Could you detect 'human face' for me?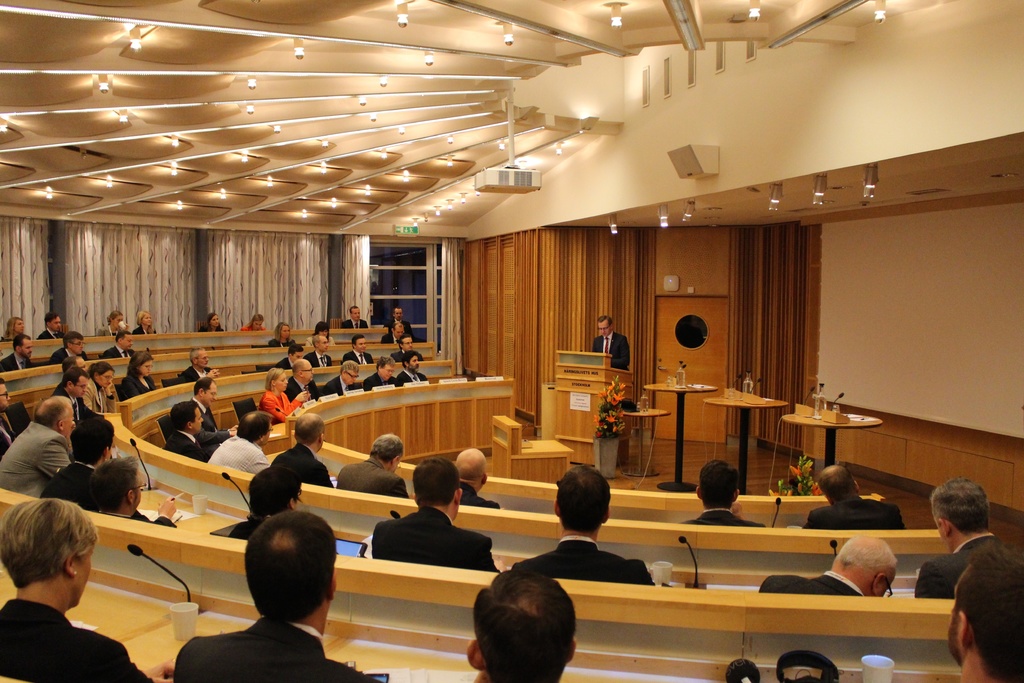
Detection result: x1=304, y1=361, x2=309, y2=382.
